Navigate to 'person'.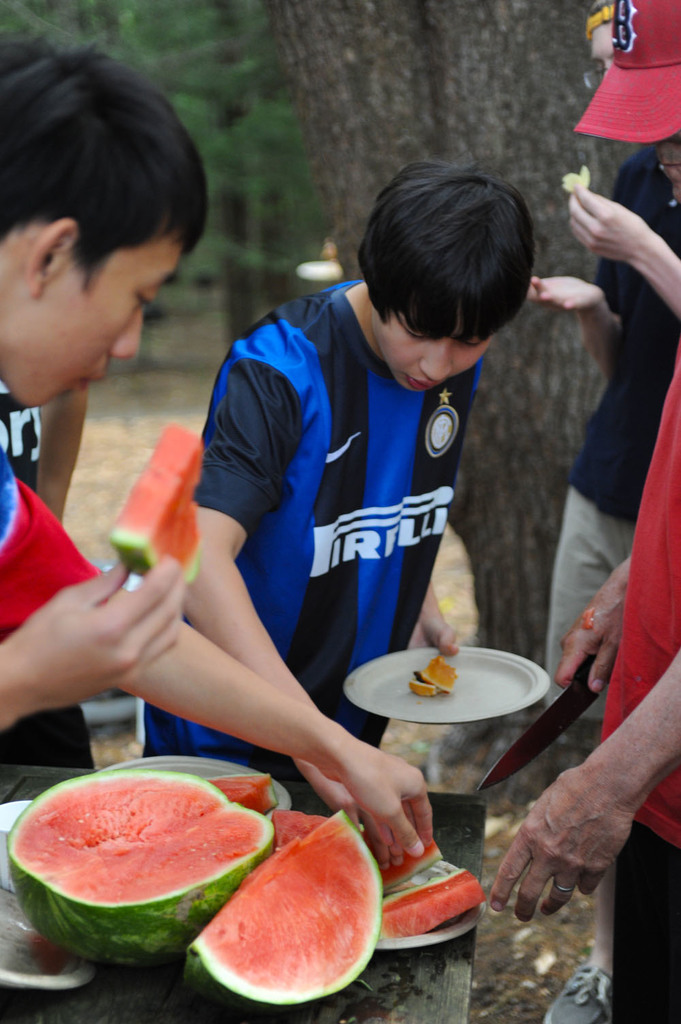
Navigation target: [518,0,680,719].
